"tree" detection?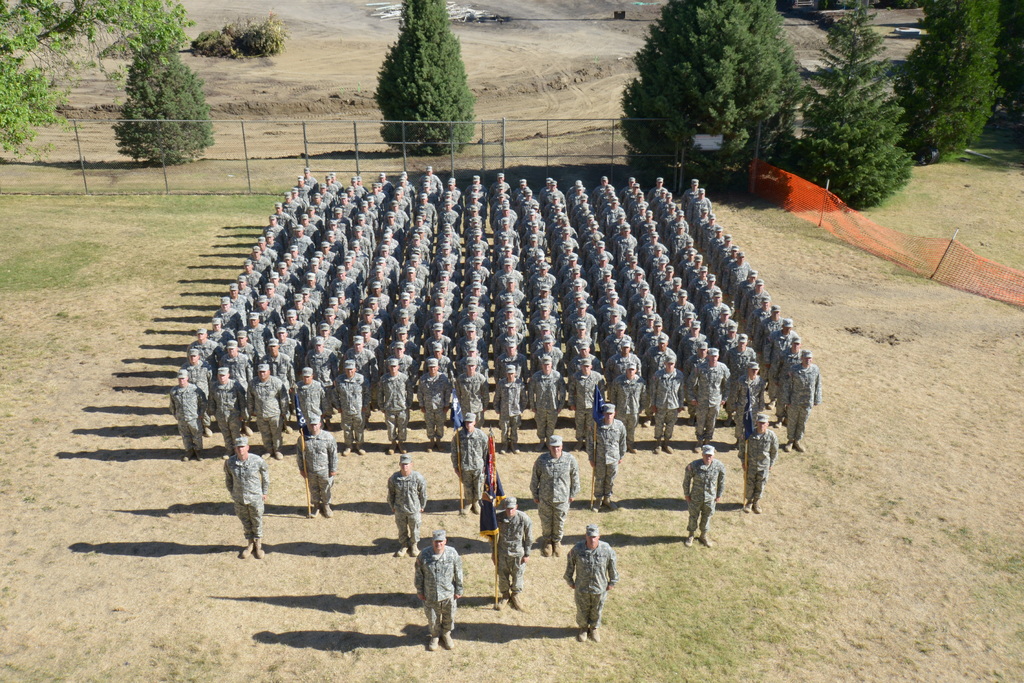
(x1=114, y1=42, x2=215, y2=167)
